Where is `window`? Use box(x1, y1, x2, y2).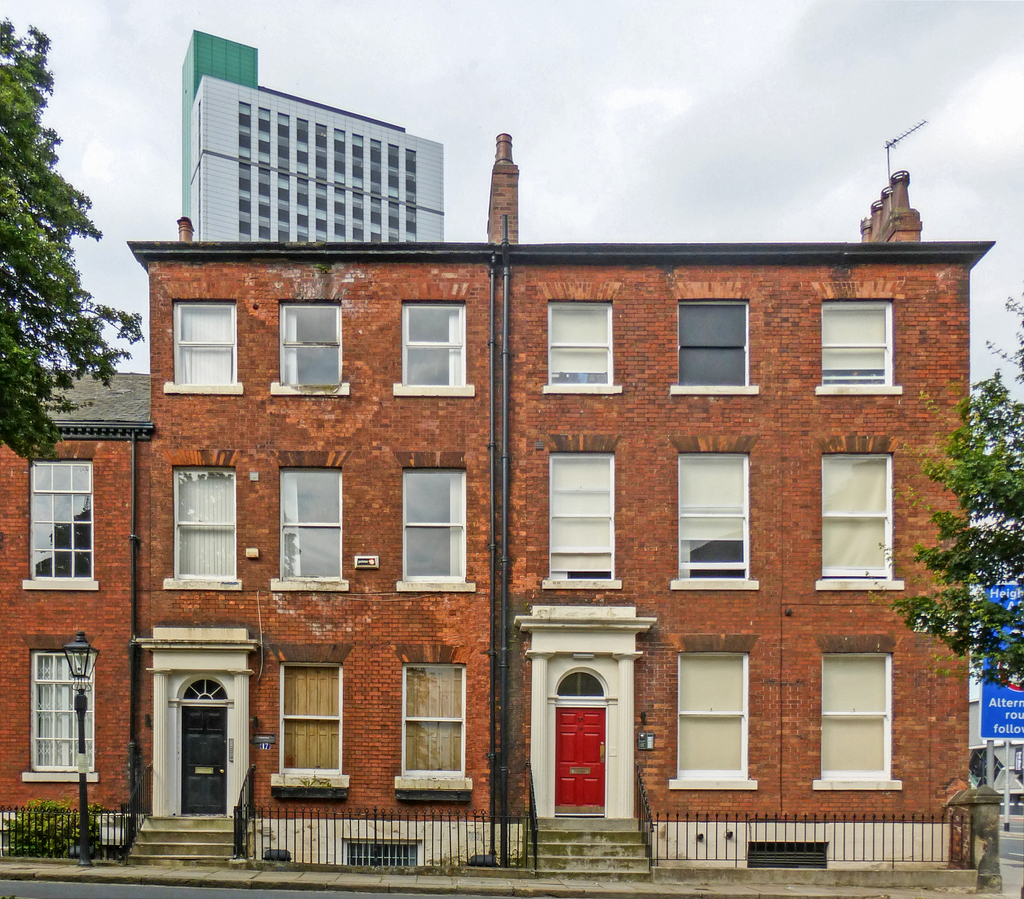
box(165, 301, 241, 387).
